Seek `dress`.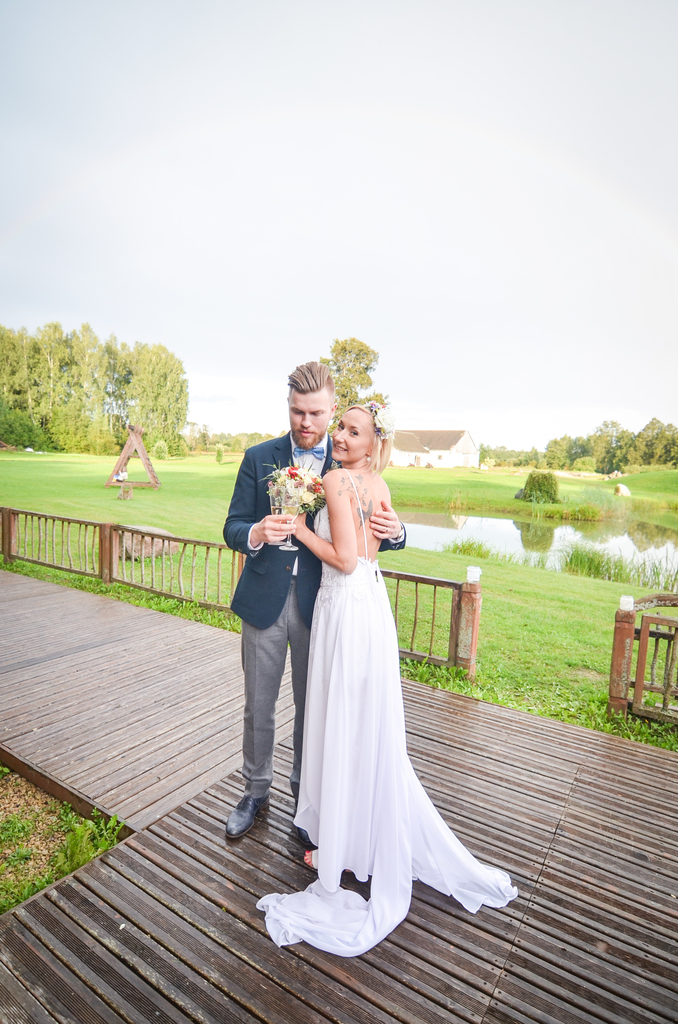
[252,470,517,960].
